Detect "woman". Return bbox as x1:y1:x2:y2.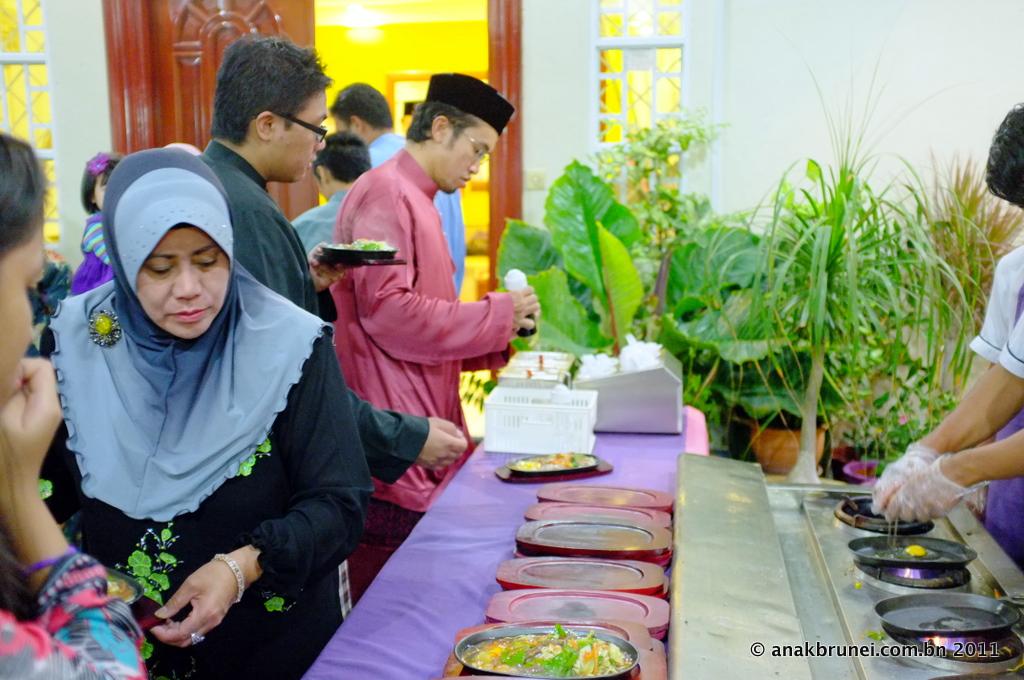
0:128:151:679.
